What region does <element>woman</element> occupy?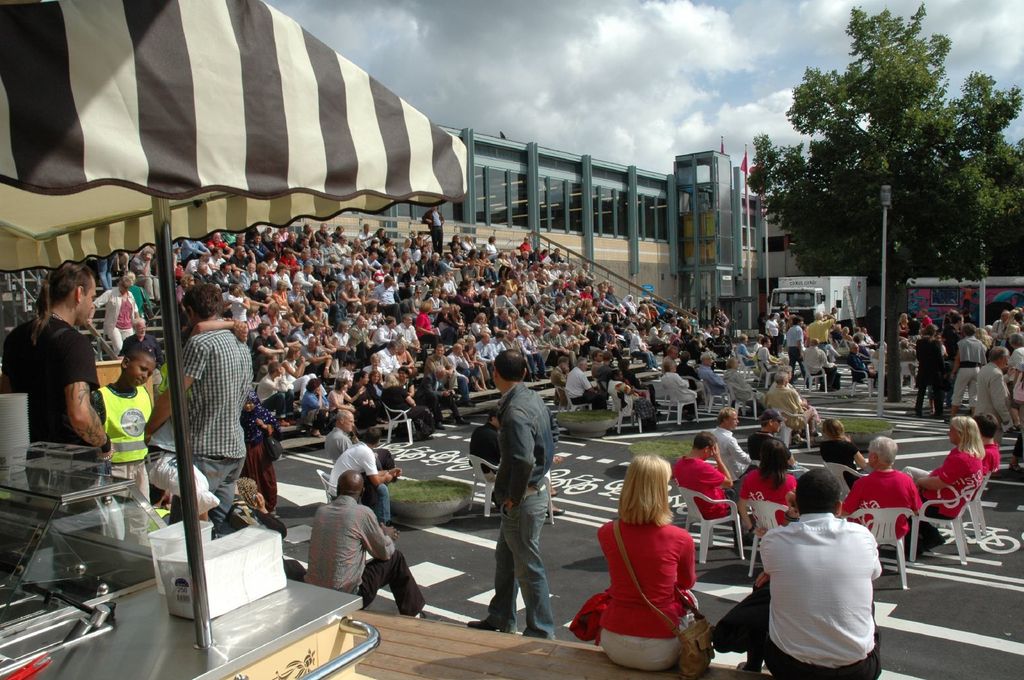
(left=296, top=376, right=332, bottom=438).
